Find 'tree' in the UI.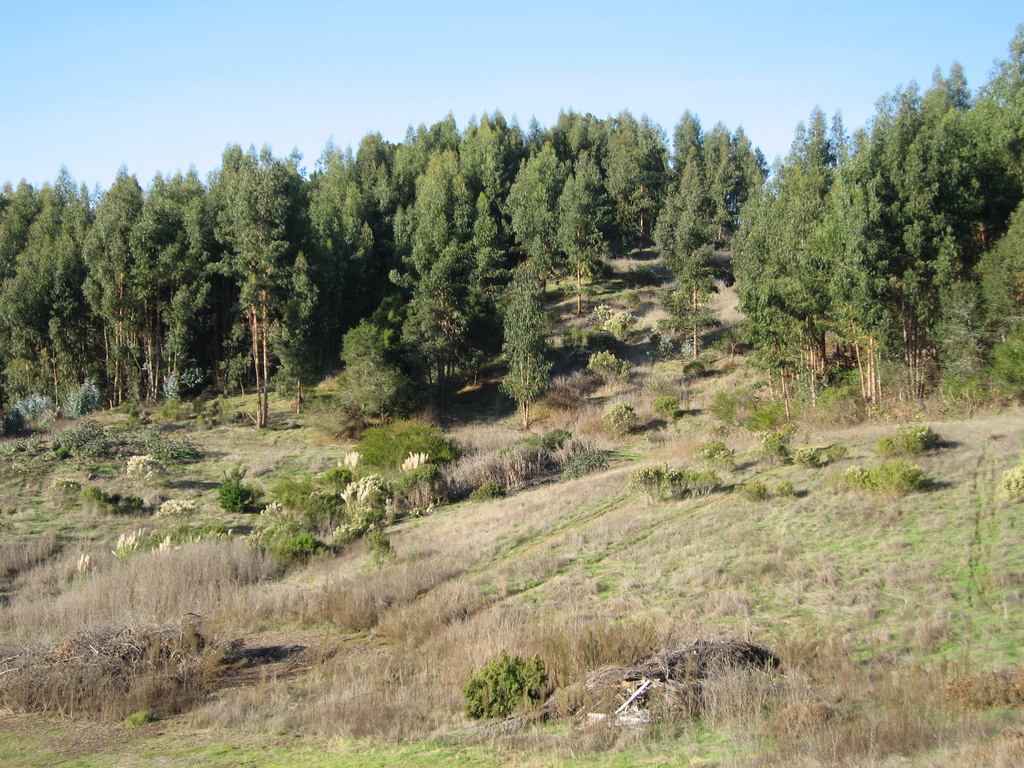
UI element at 495,255,557,432.
